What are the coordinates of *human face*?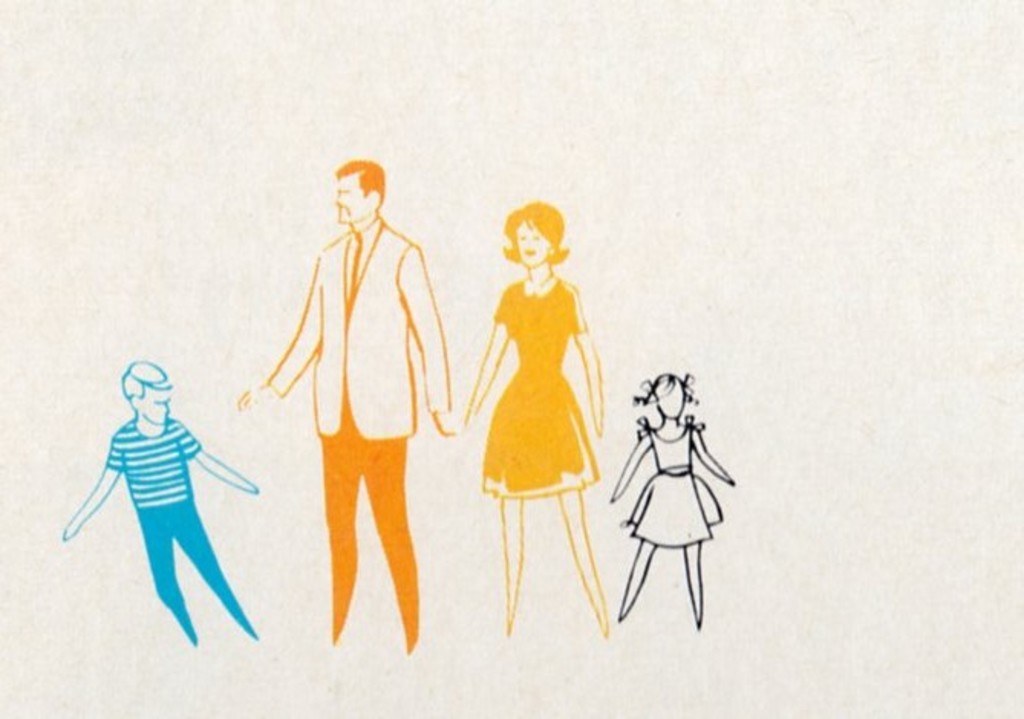
Rect(655, 378, 683, 416).
